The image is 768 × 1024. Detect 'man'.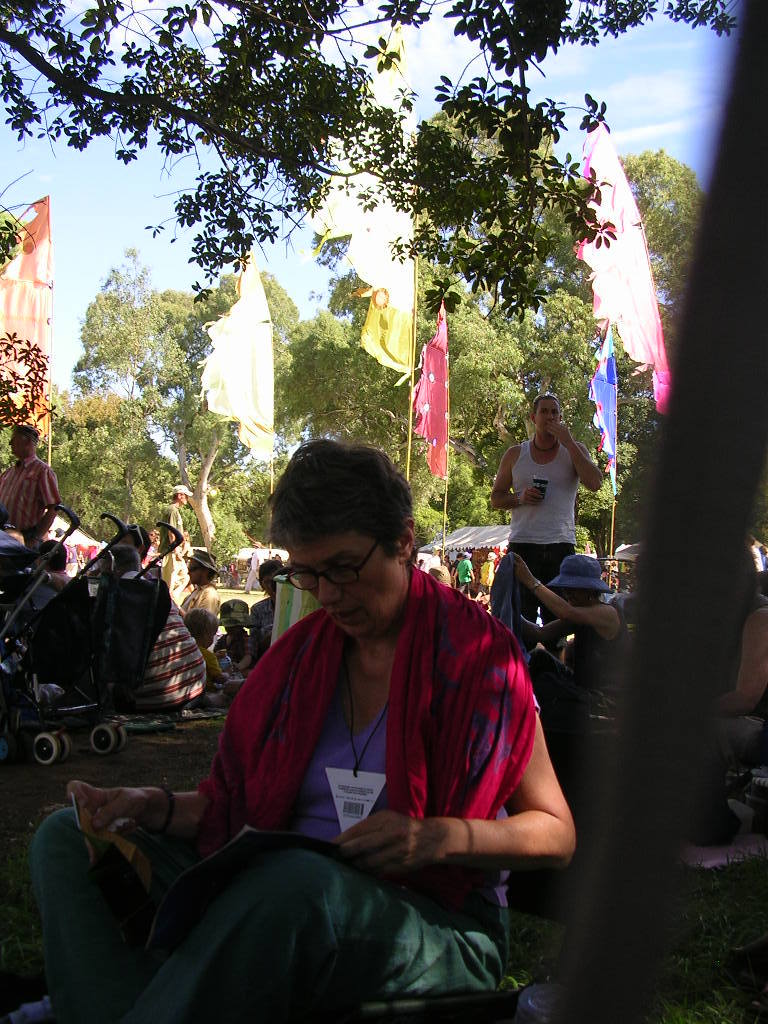
Detection: x1=490, y1=391, x2=598, y2=637.
